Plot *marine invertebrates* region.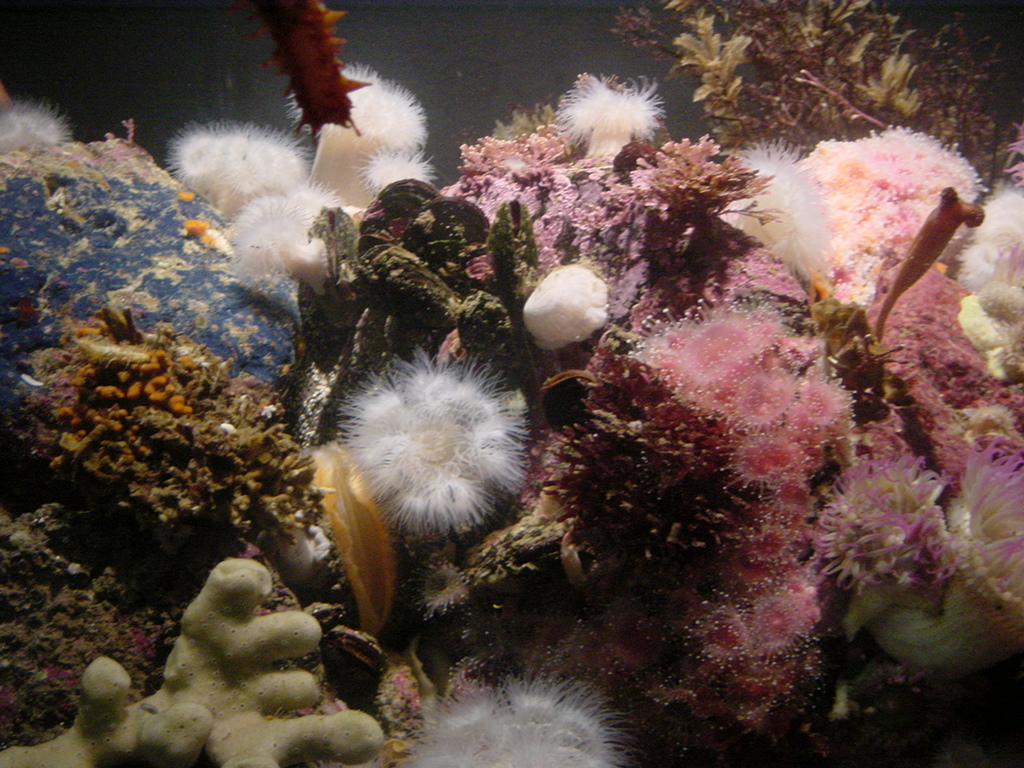
Plotted at bbox(520, 255, 656, 362).
